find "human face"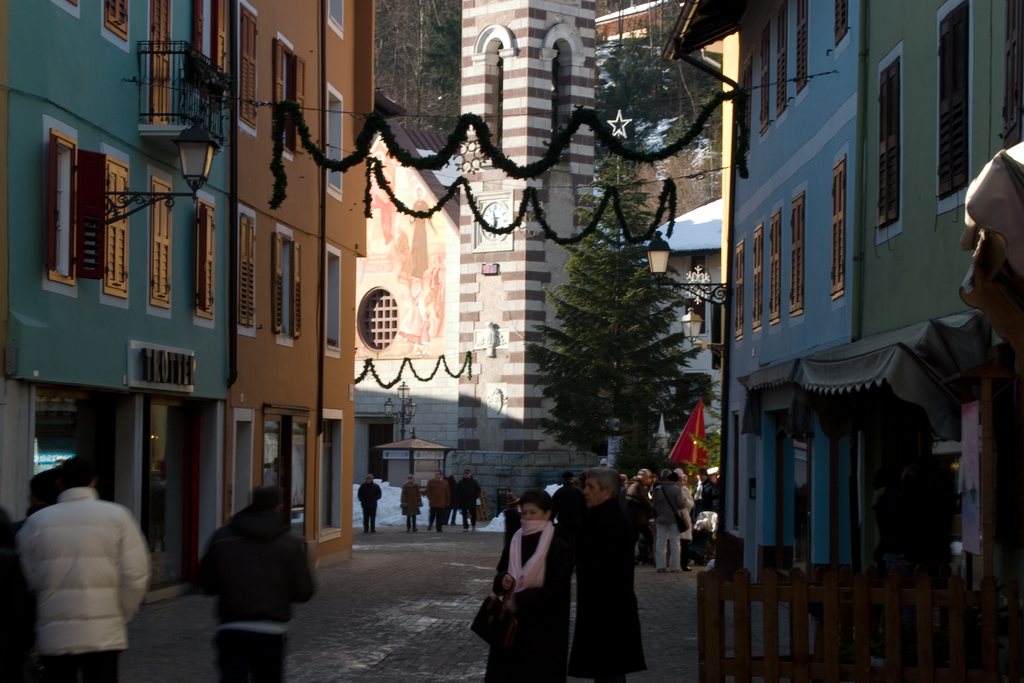
l=586, t=479, r=603, b=506
